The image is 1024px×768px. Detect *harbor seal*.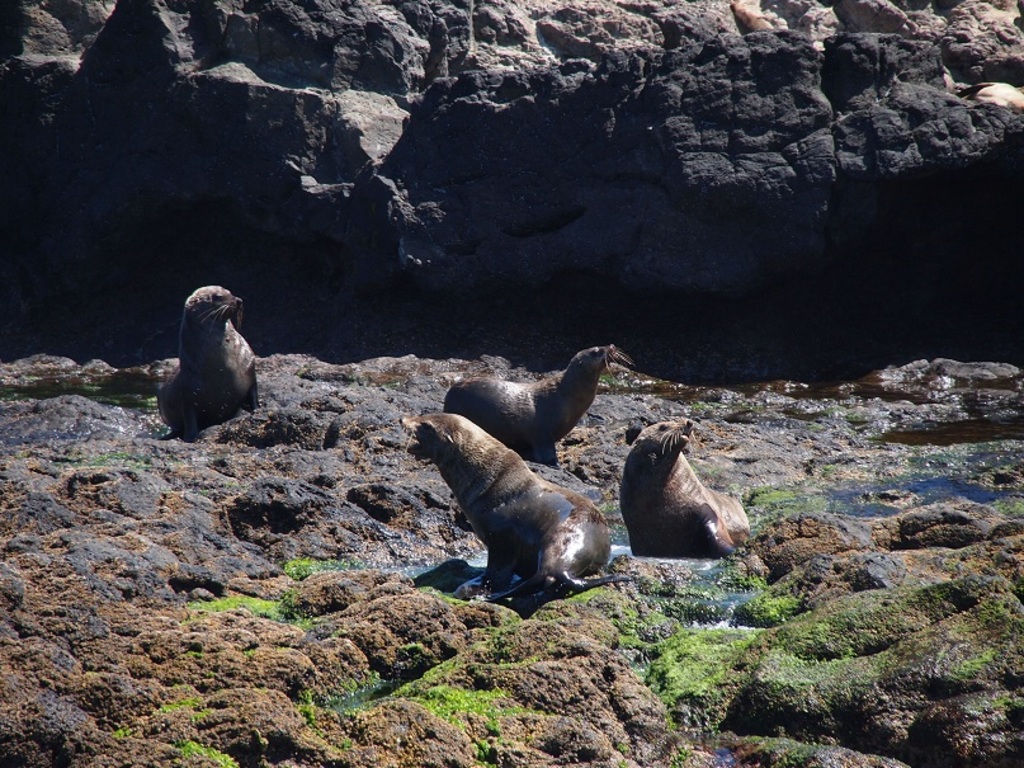
Detection: select_region(154, 282, 254, 443).
